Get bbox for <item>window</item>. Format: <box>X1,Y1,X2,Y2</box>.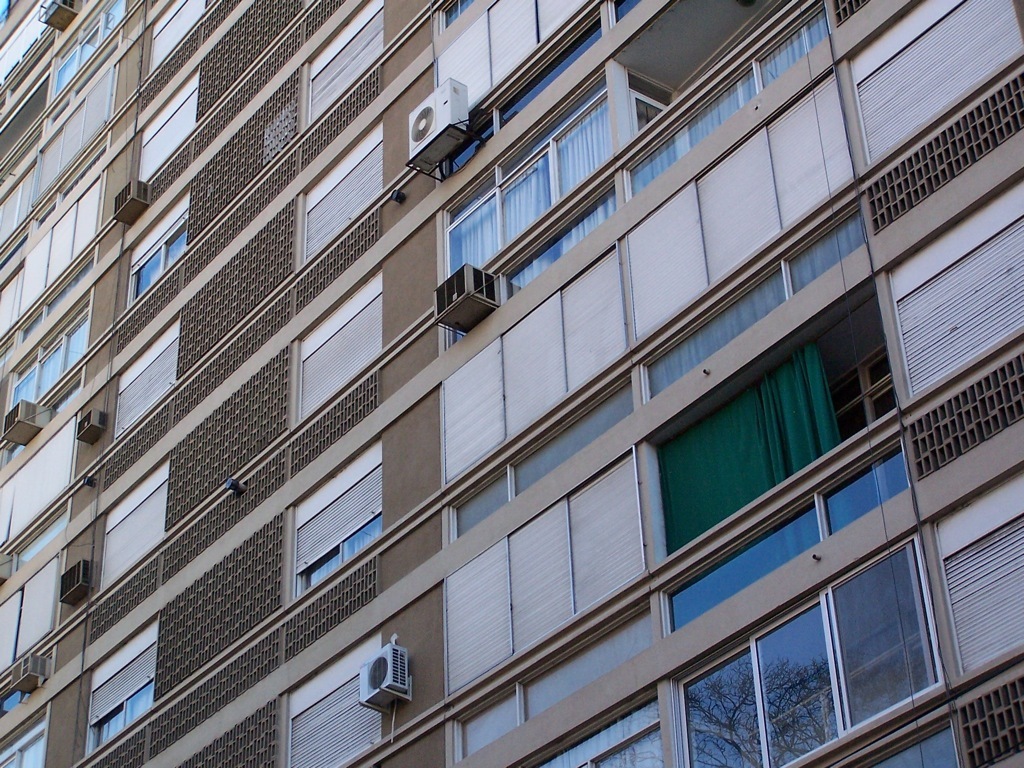
<box>625,74,858,338</box>.
